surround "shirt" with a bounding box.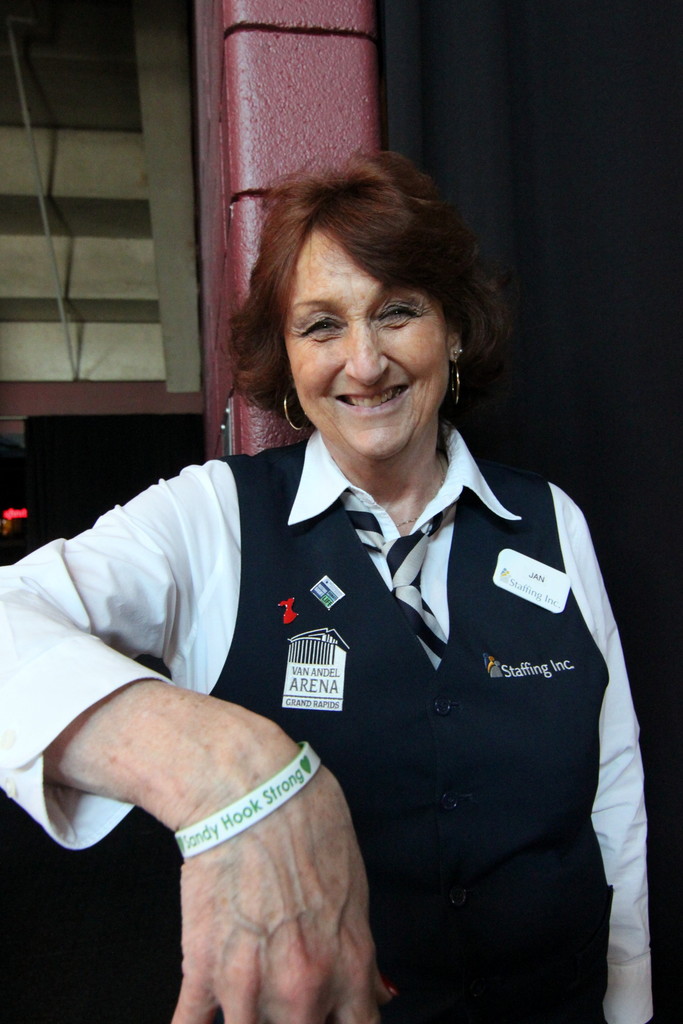
50 301 682 1023.
